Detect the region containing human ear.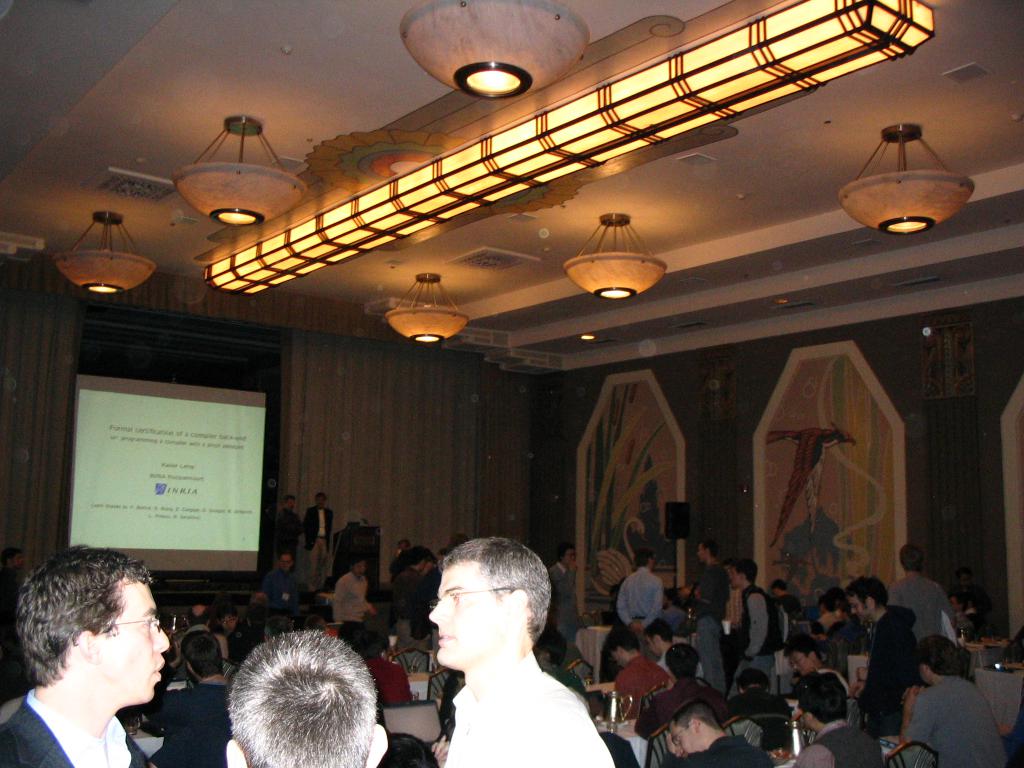
rect(614, 646, 623, 655).
